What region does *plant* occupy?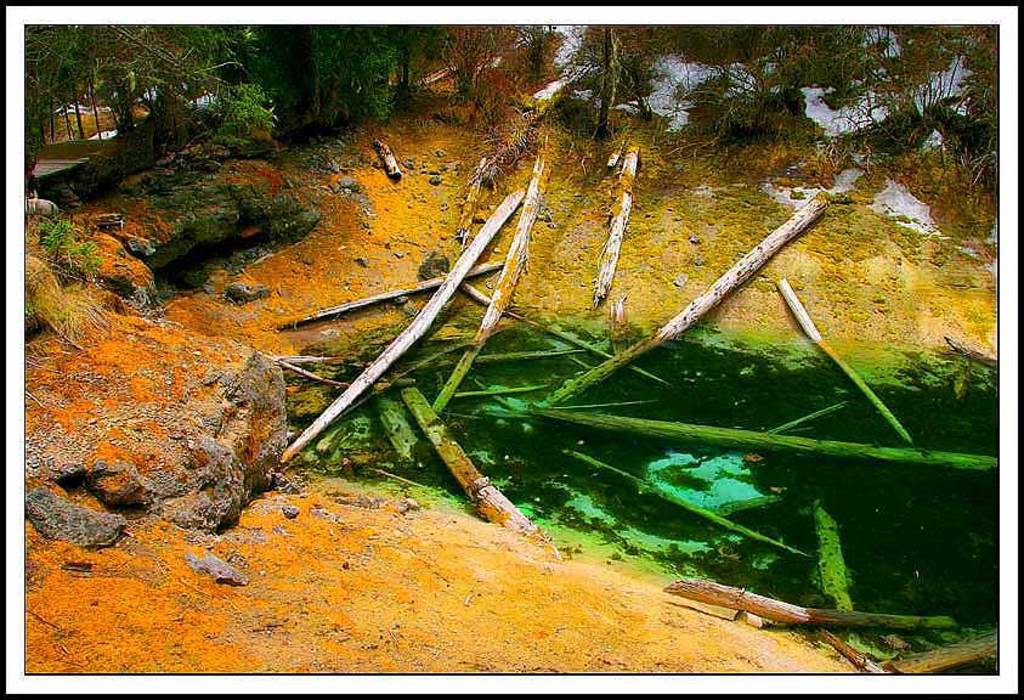
[548,86,599,137].
